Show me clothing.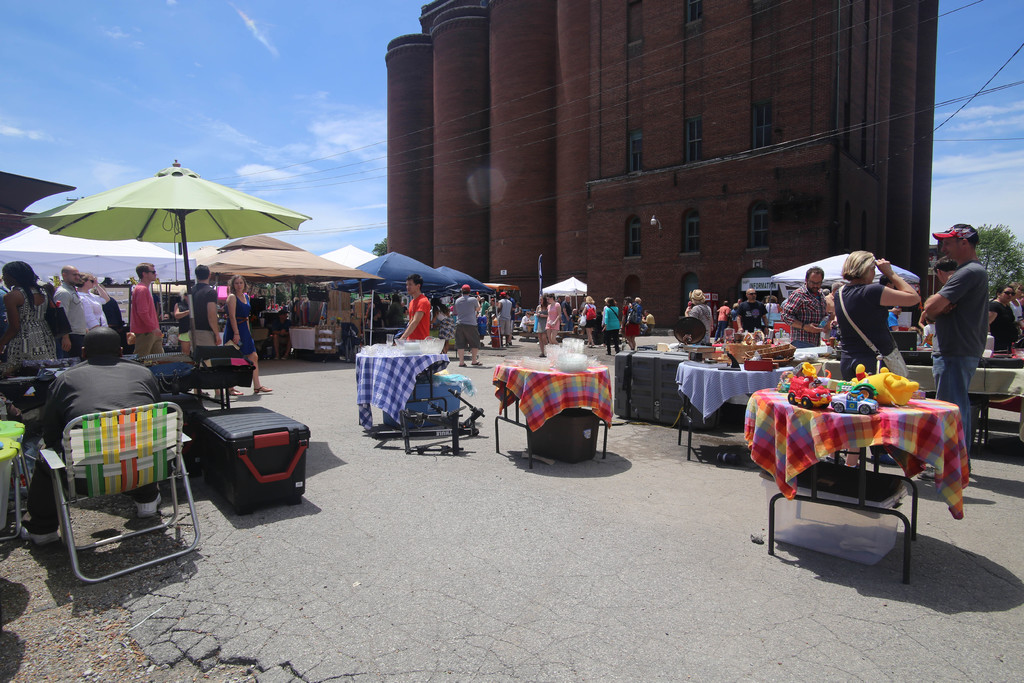
clothing is here: {"left": 560, "top": 299, "right": 571, "bottom": 331}.
